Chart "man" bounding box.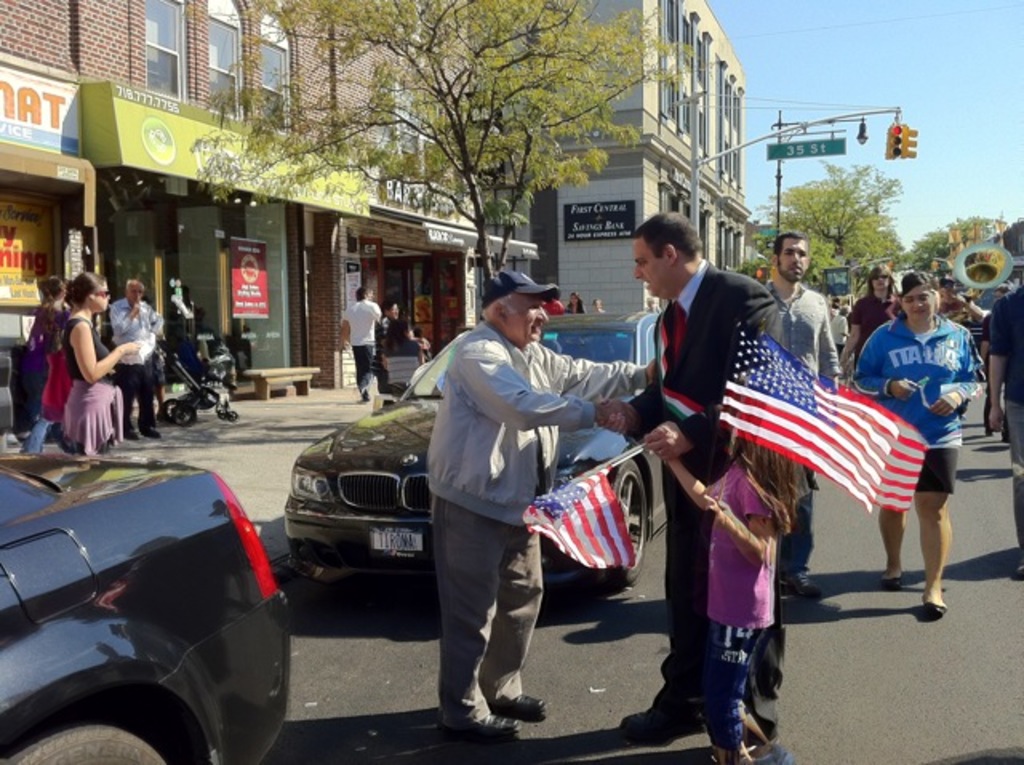
Charted: bbox(334, 290, 376, 392).
